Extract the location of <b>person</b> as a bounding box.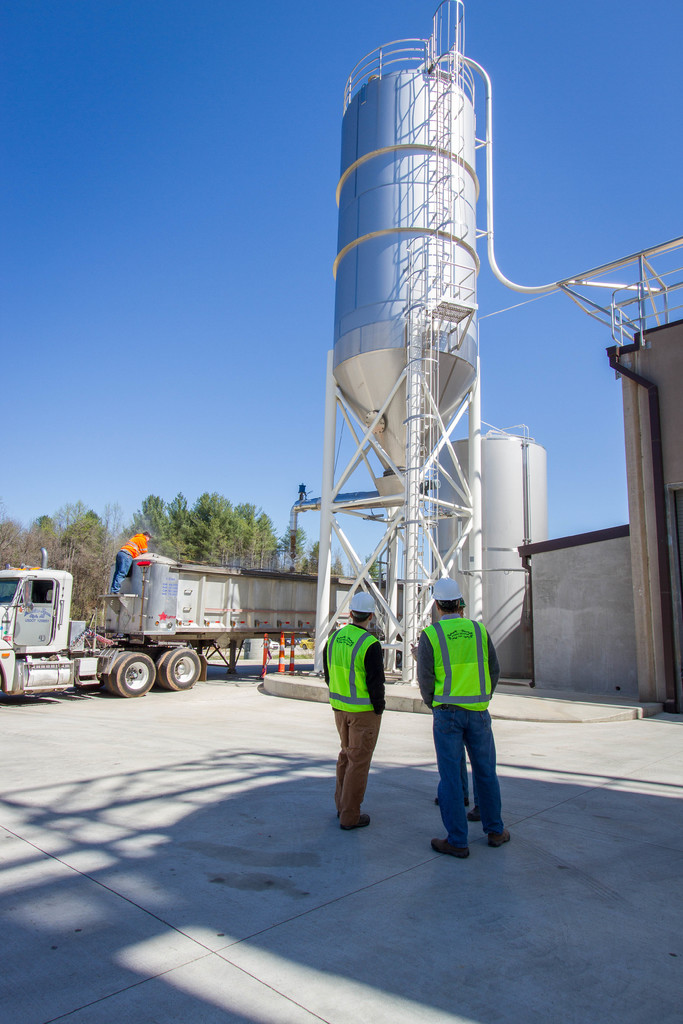
432/749/482/821.
